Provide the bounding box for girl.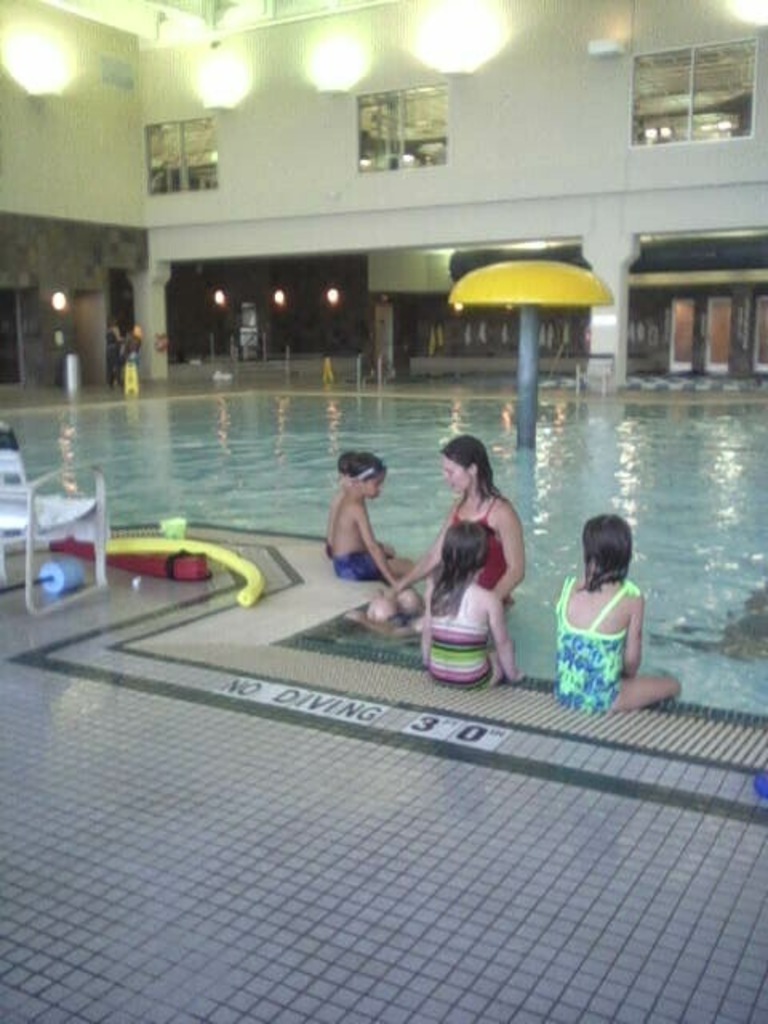
bbox=[421, 518, 523, 693].
